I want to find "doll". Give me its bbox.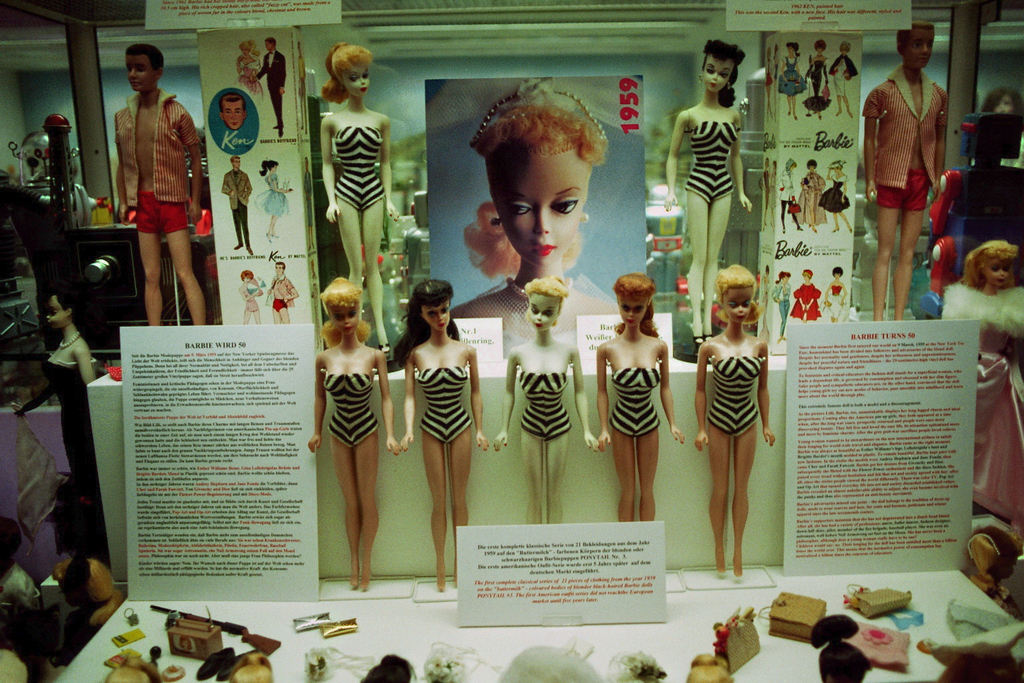
828 41 857 117.
